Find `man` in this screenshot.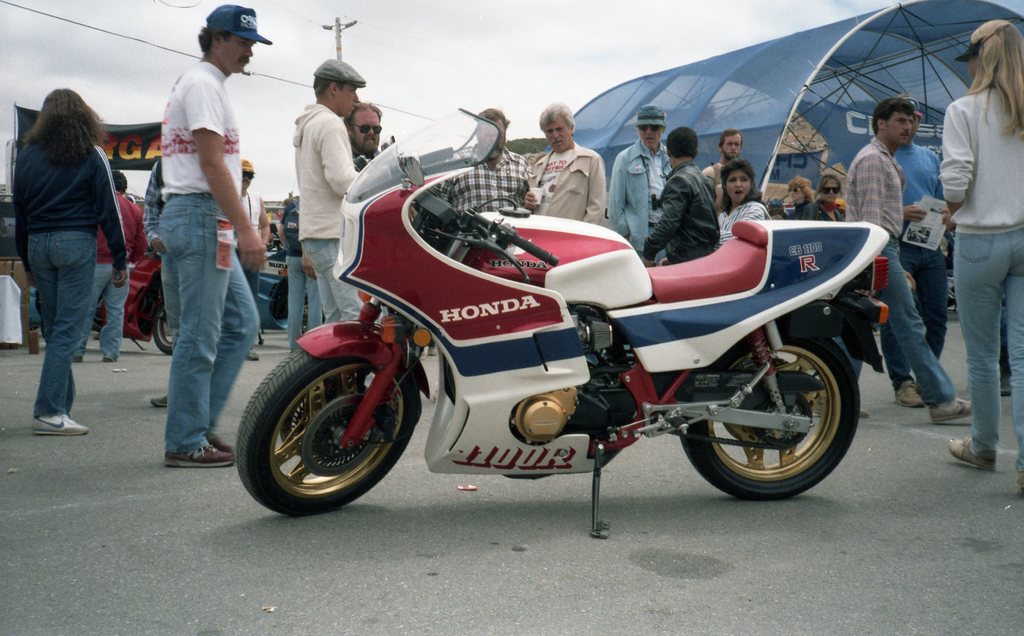
The bounding box for `man` is (342,102,381,163).
